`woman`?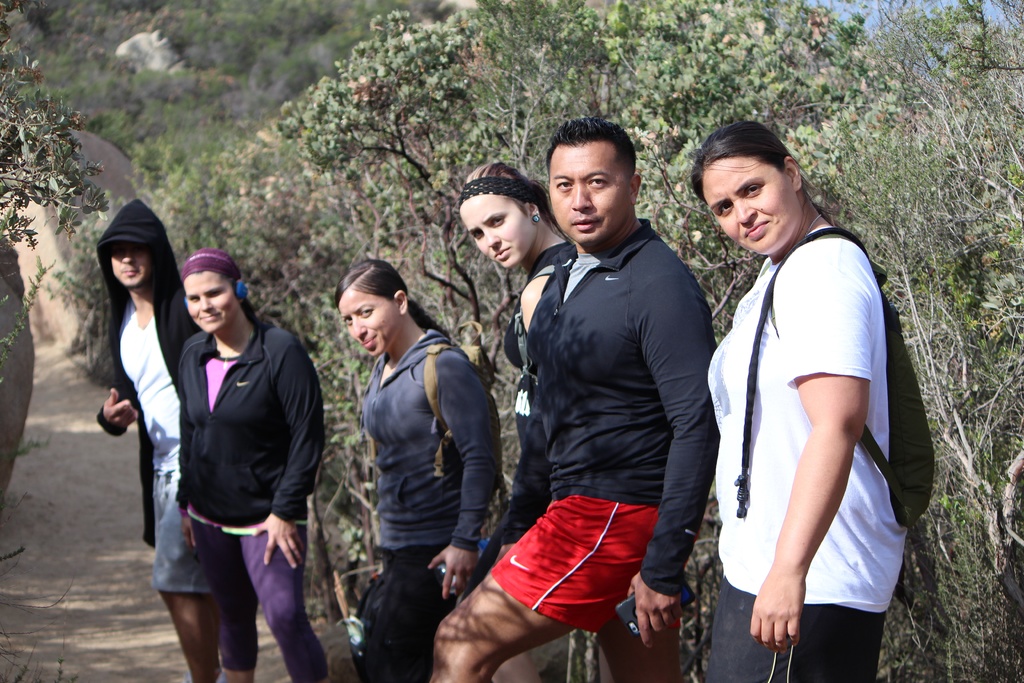
rect(140, 220, 321, 679)
